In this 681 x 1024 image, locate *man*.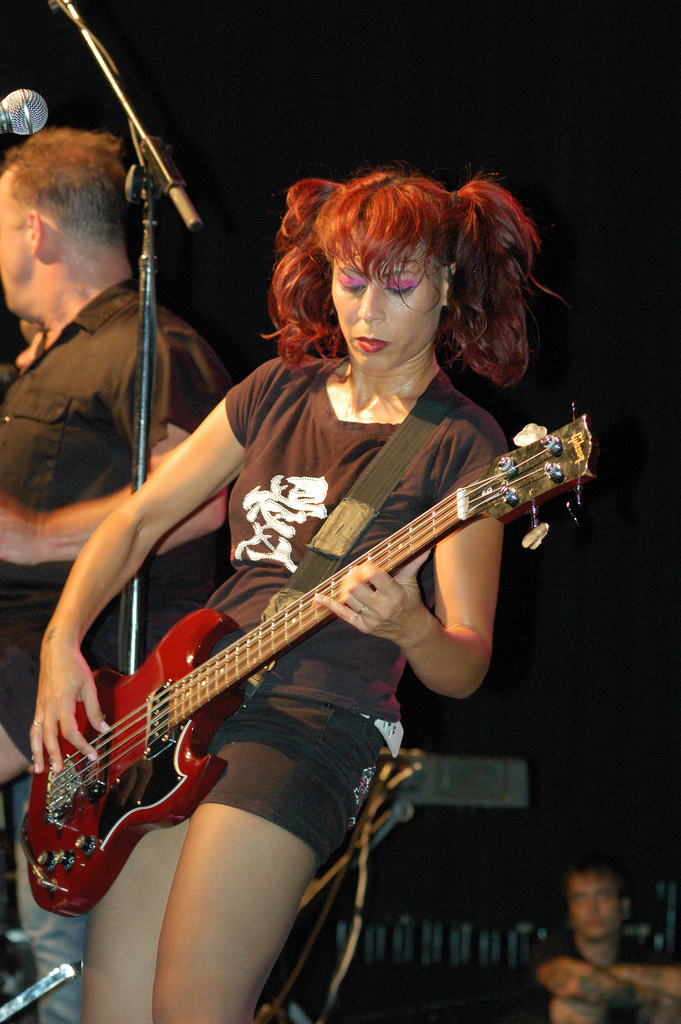
Bounding box: crop(3, 132, 226, 1023).
